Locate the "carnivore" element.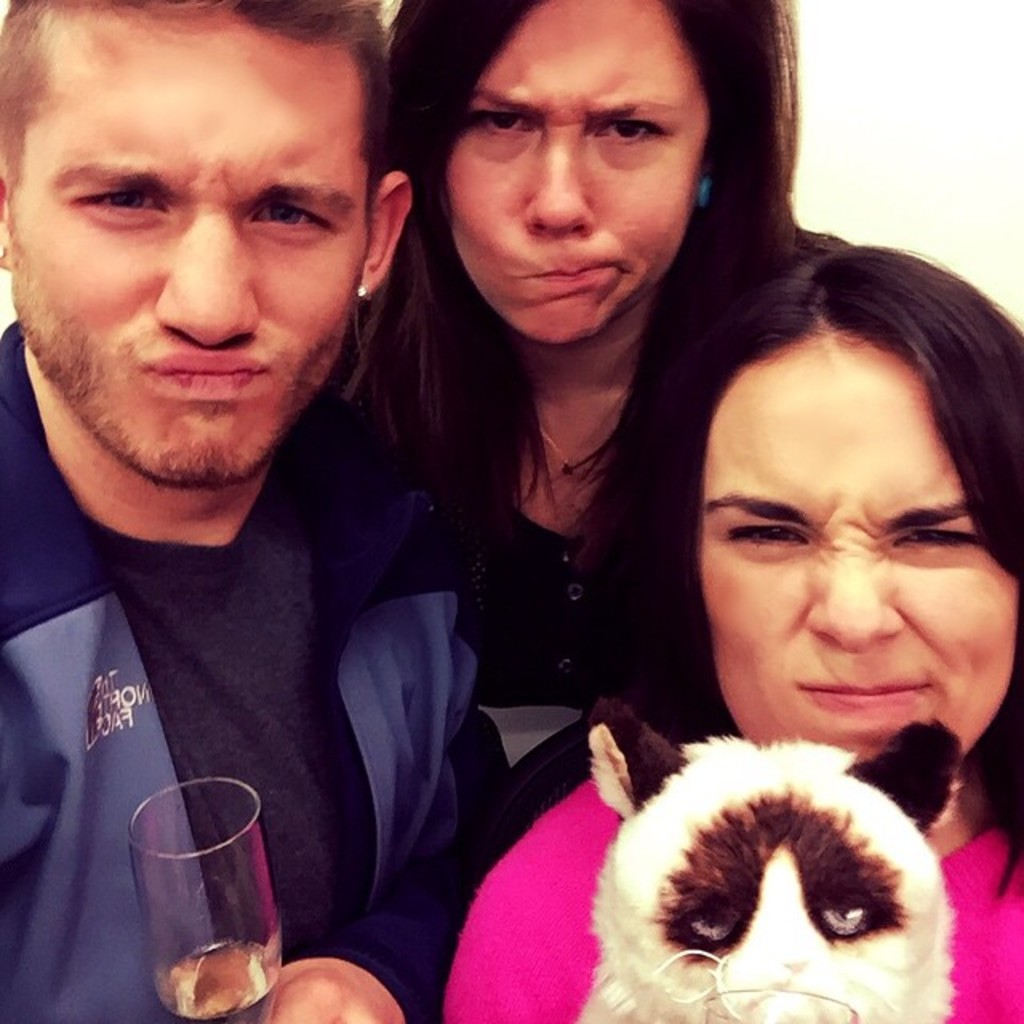
Element bbox: [427, 224, 1023, 1023].
